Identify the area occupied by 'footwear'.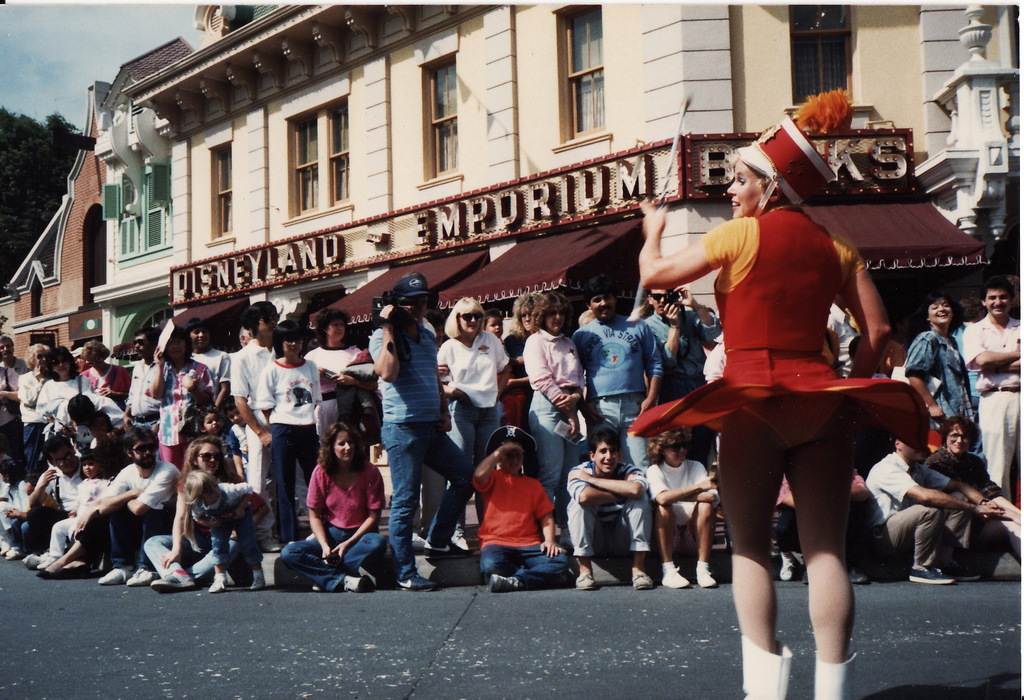
Area: detection(402, 575, 440, 593).
